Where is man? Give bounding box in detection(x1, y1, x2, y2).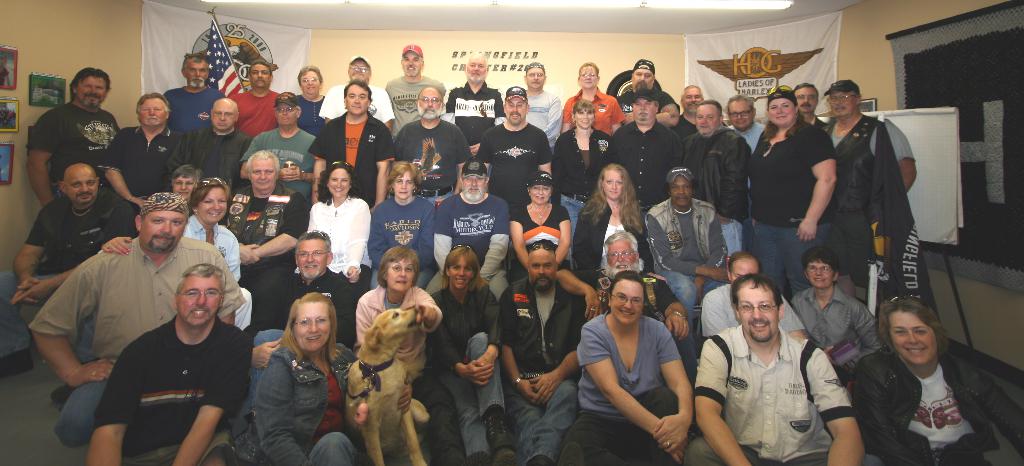
detection(388, 35, 445, 129).
